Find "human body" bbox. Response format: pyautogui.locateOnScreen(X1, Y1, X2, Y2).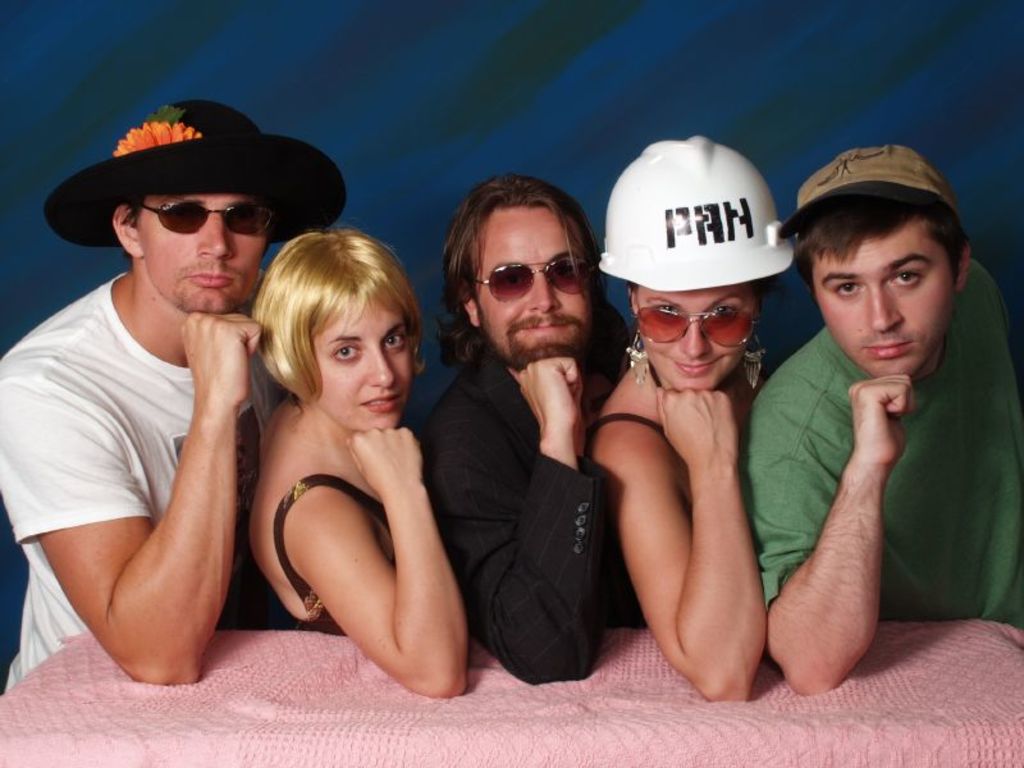
pyautogui.locateOnScreen(585, 140, 767, 703).
